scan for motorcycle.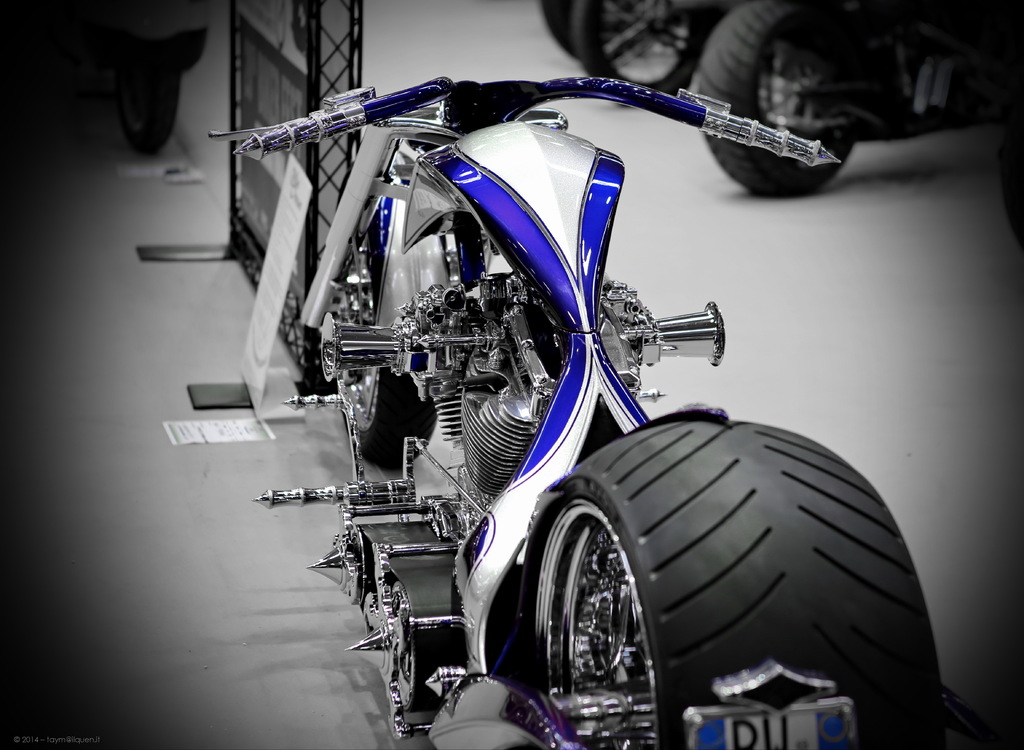
Scan result: (574, 0, 699, 95).
